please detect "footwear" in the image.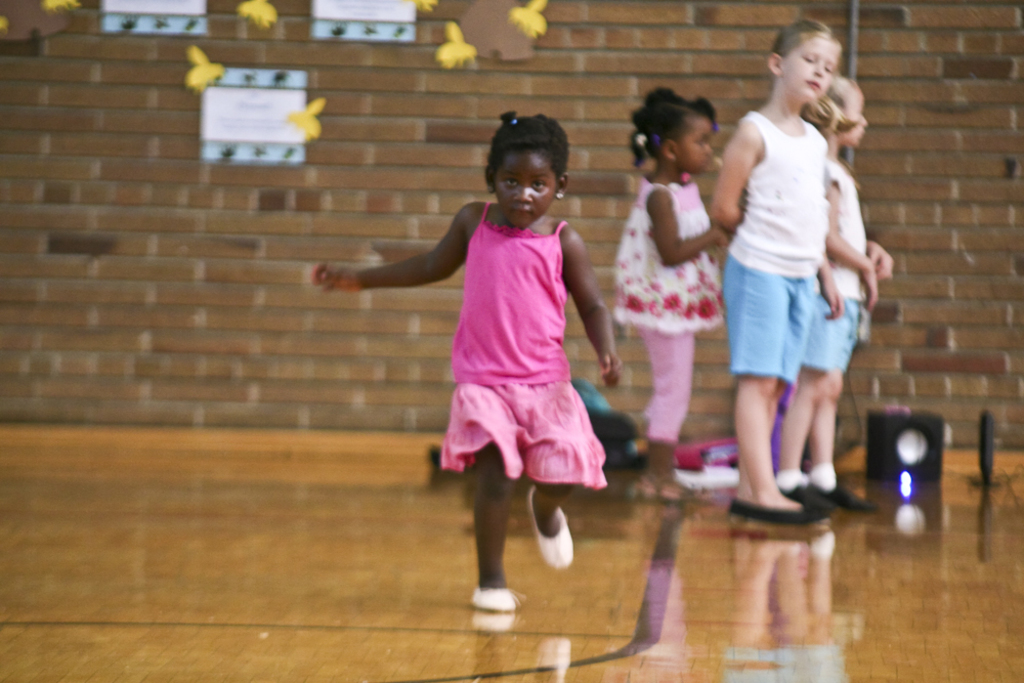
[x1=727, y1=497, x2=828, y2=528].
